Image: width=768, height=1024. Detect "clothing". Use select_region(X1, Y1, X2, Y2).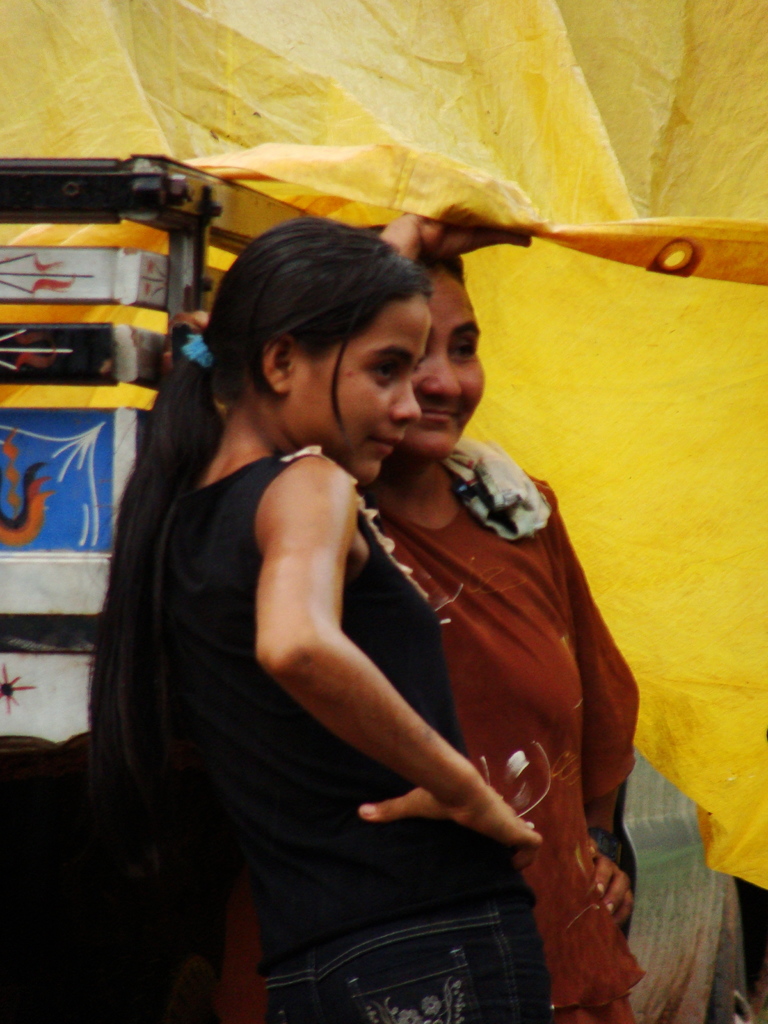
select_region(351, 440, 636, 1014).
